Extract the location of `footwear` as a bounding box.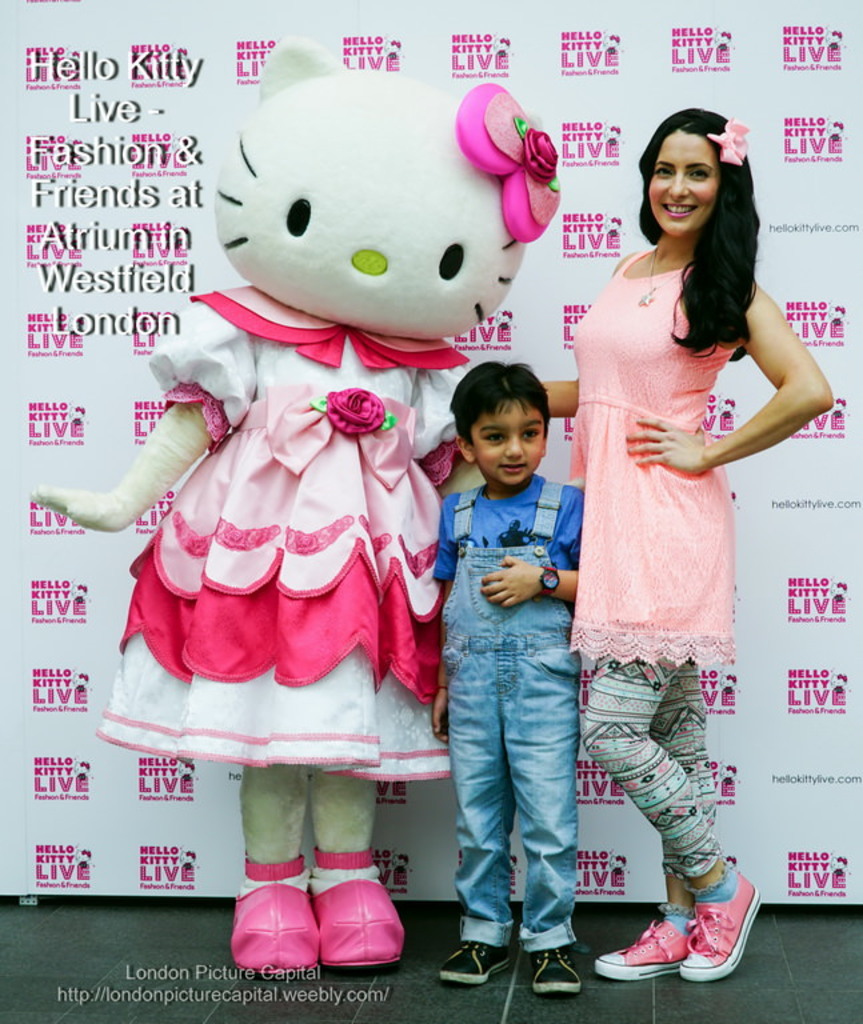
crop(527, 944, 582, 995).
